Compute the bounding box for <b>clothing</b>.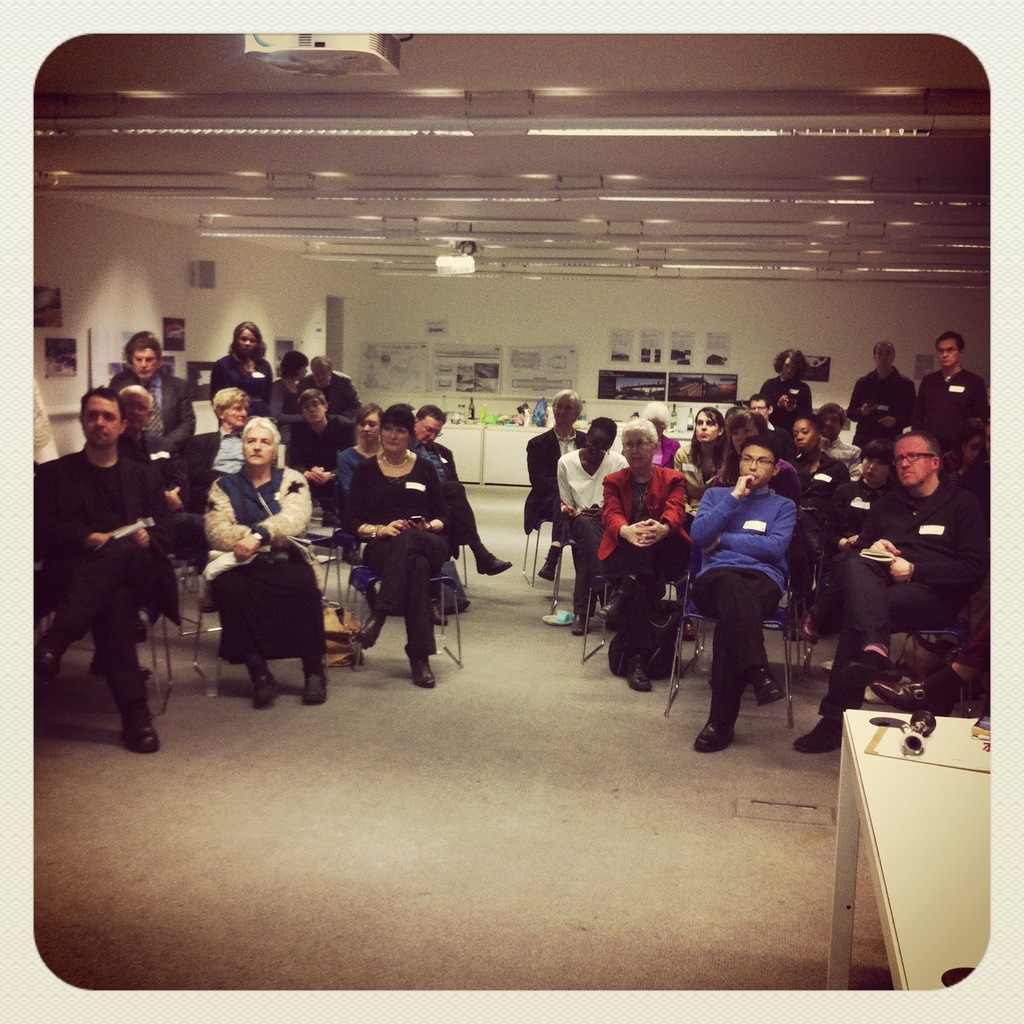
(x1=948, y1=595, x2=991, y2=665).
